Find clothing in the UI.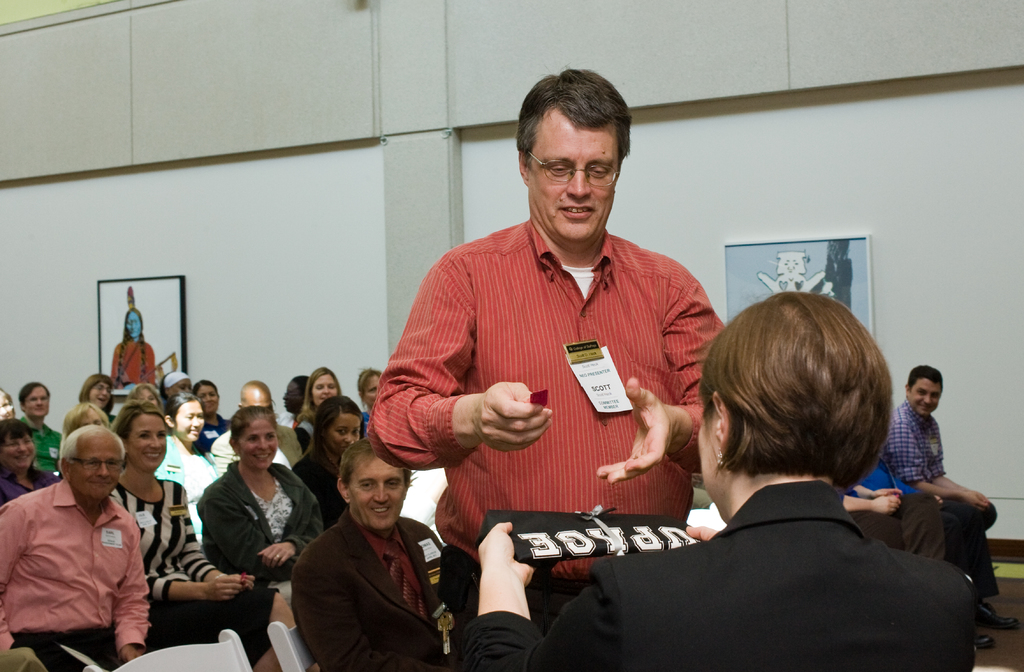
UI element at 0:466:61:502.
